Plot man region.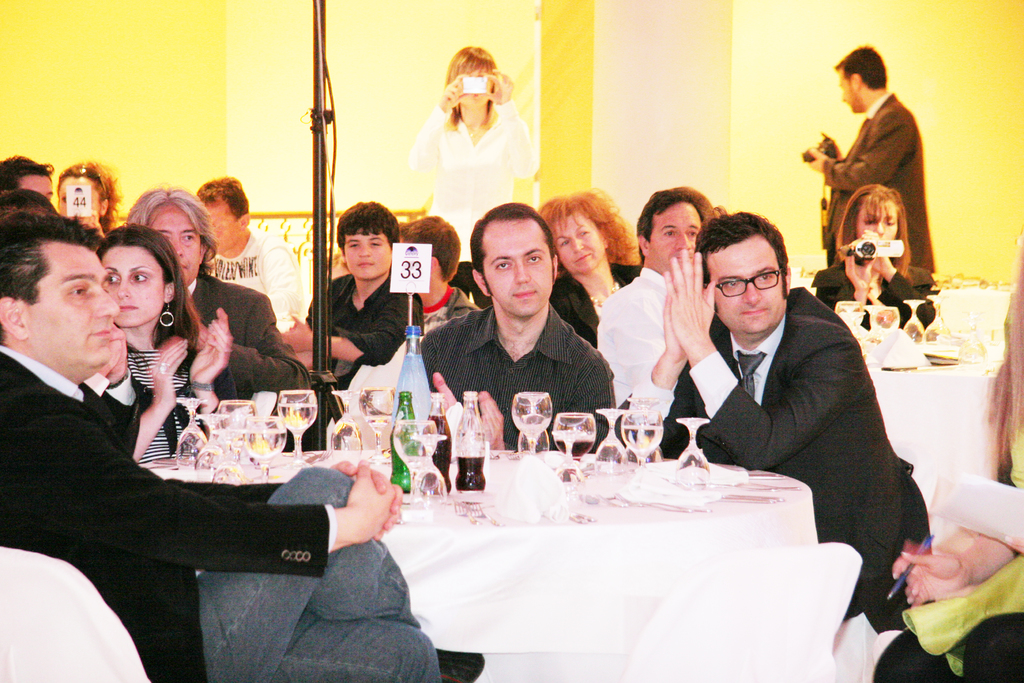
Plotted at bbox=(420, 199, 618, 448).
